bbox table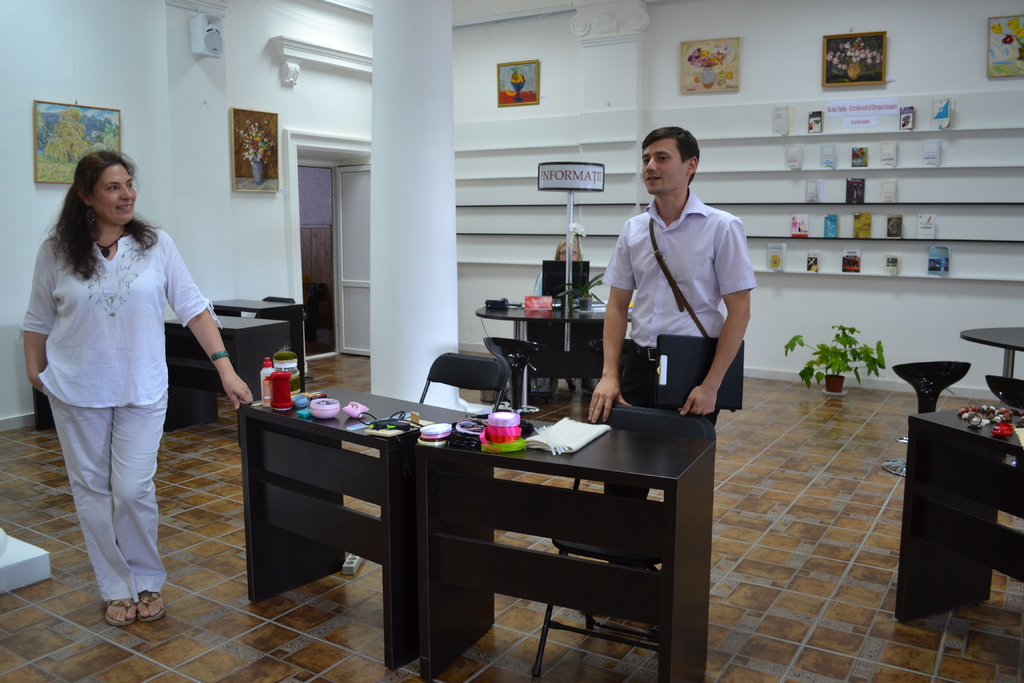
left=905, top=400, right=1023, bottom=623
